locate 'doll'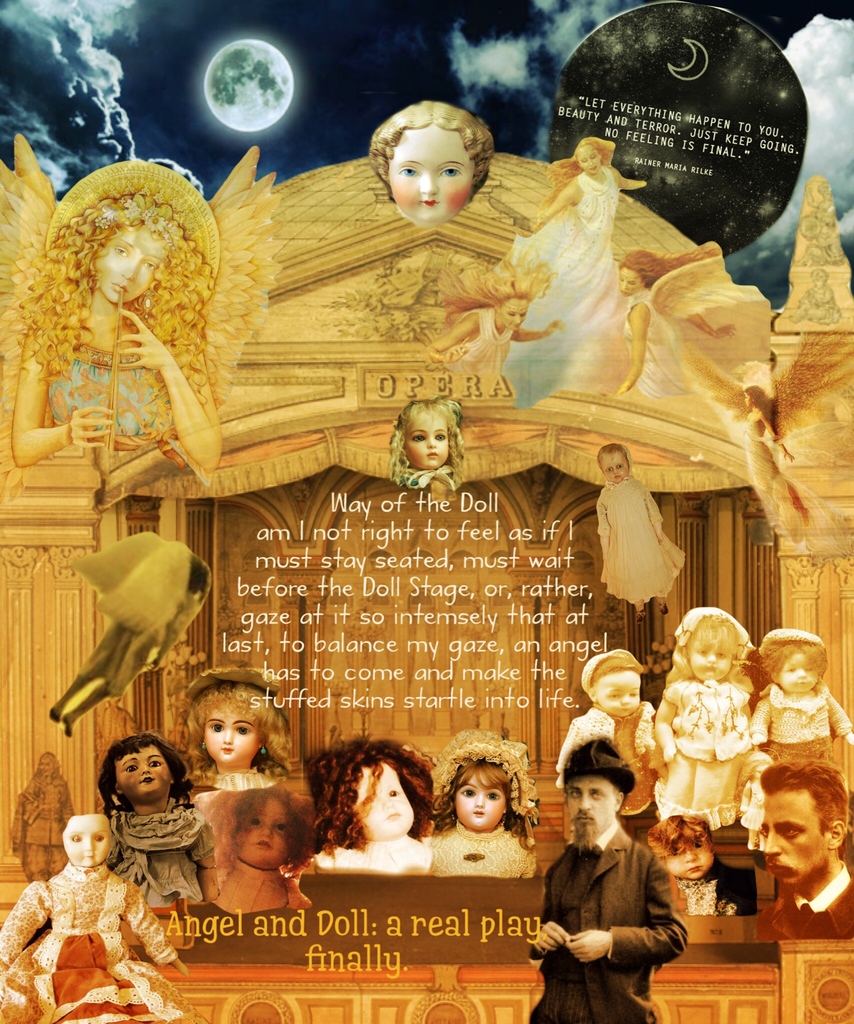
[7,796,175,1010]
